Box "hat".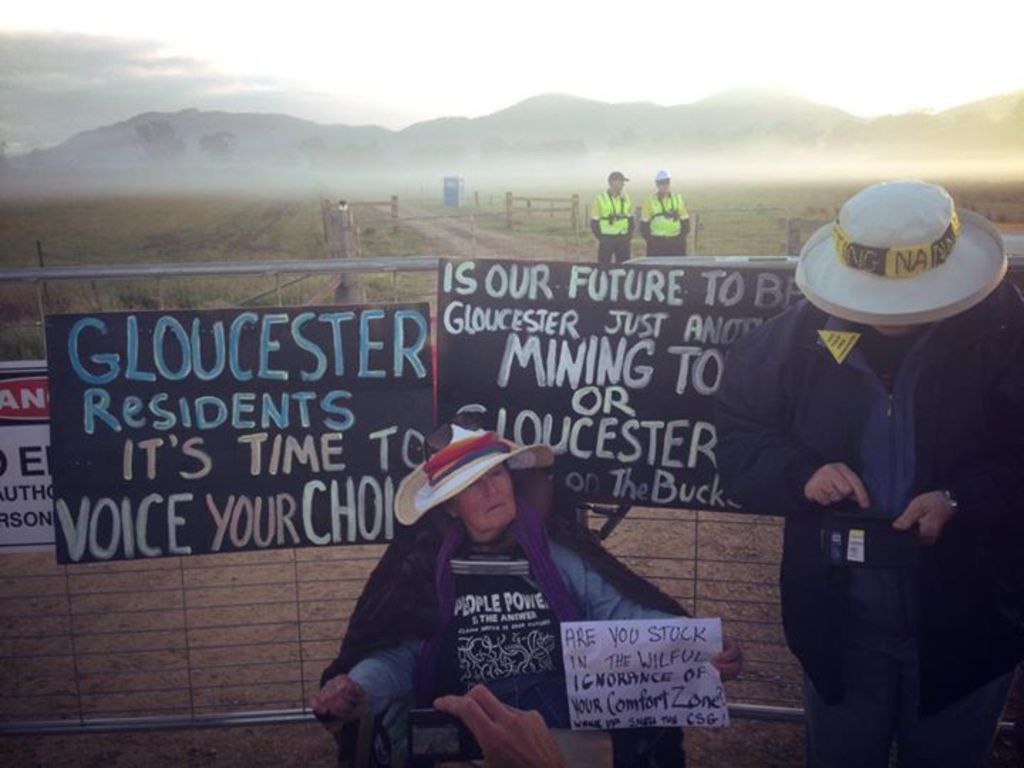
<bbox>791, 176, 1007, 329</bbox>.
